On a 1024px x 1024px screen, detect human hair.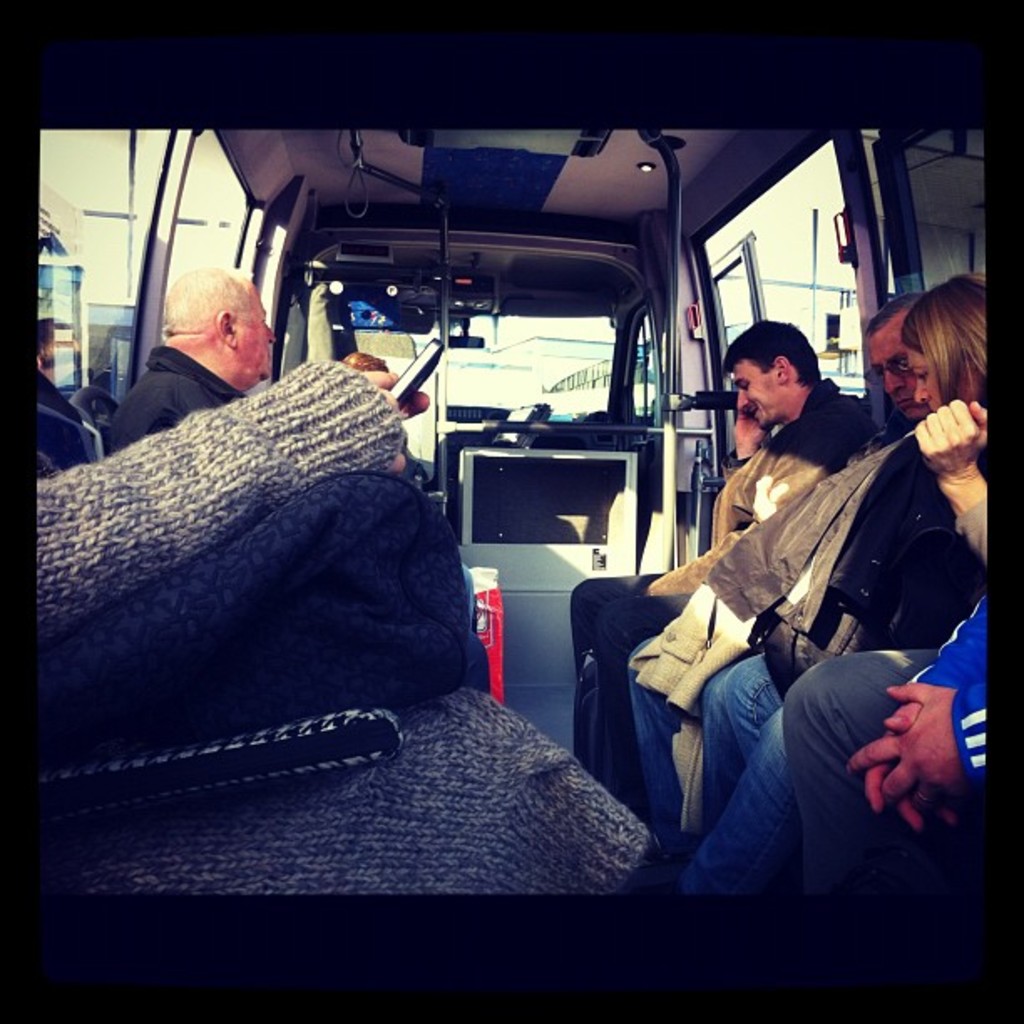
151, 254, 244, 356.
